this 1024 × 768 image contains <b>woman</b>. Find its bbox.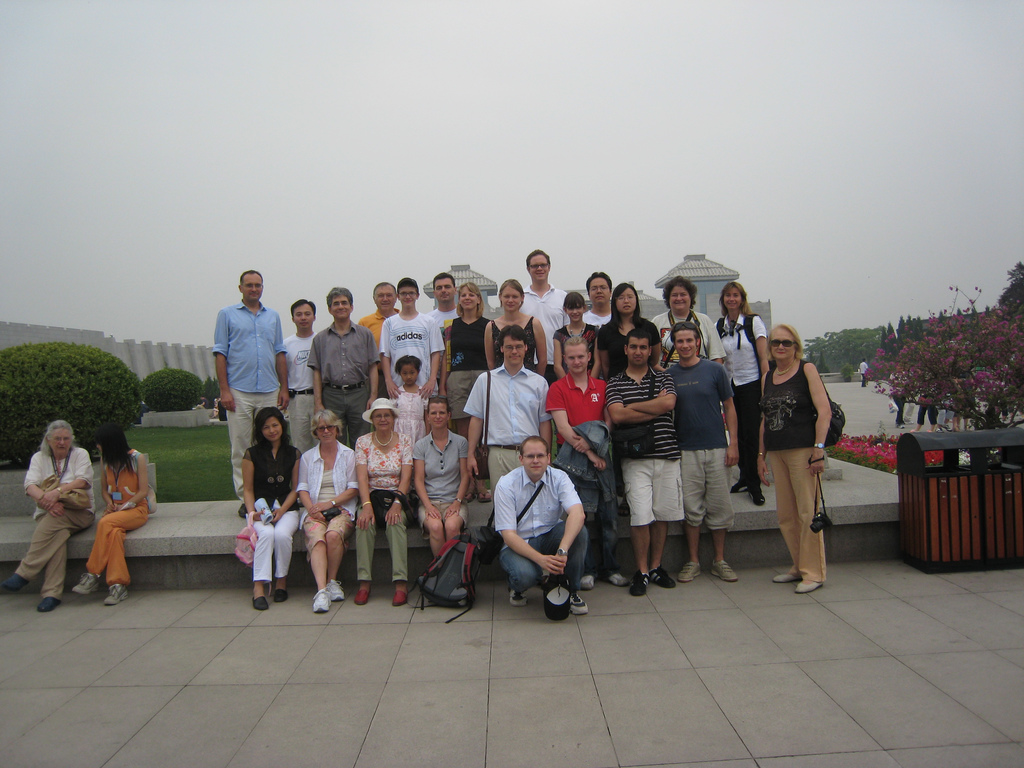
484,278,548,380.
